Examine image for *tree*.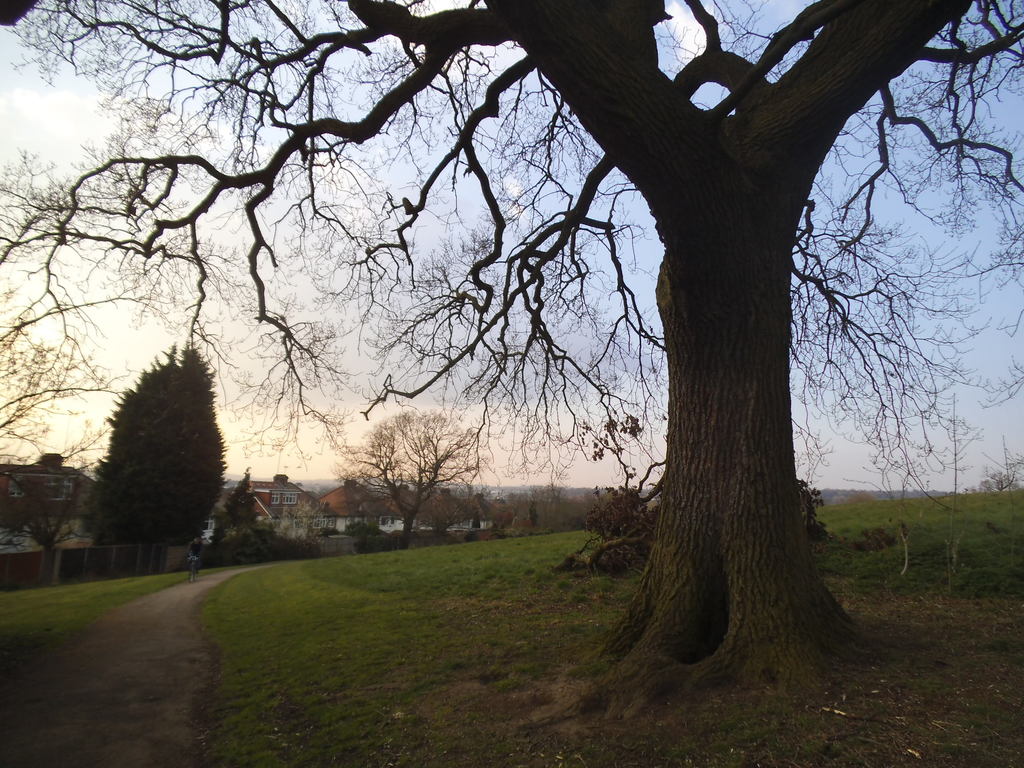
Examination result: [337,522,387,562].
